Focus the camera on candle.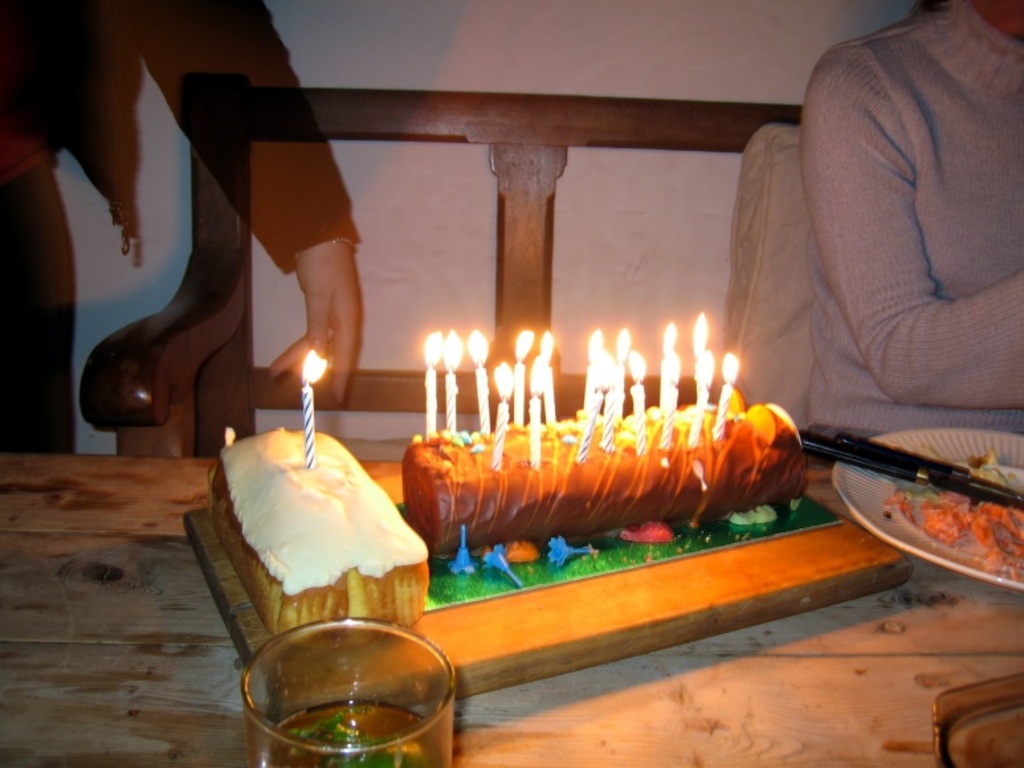
Focus region: bbox(525, 355, 544, 467).
